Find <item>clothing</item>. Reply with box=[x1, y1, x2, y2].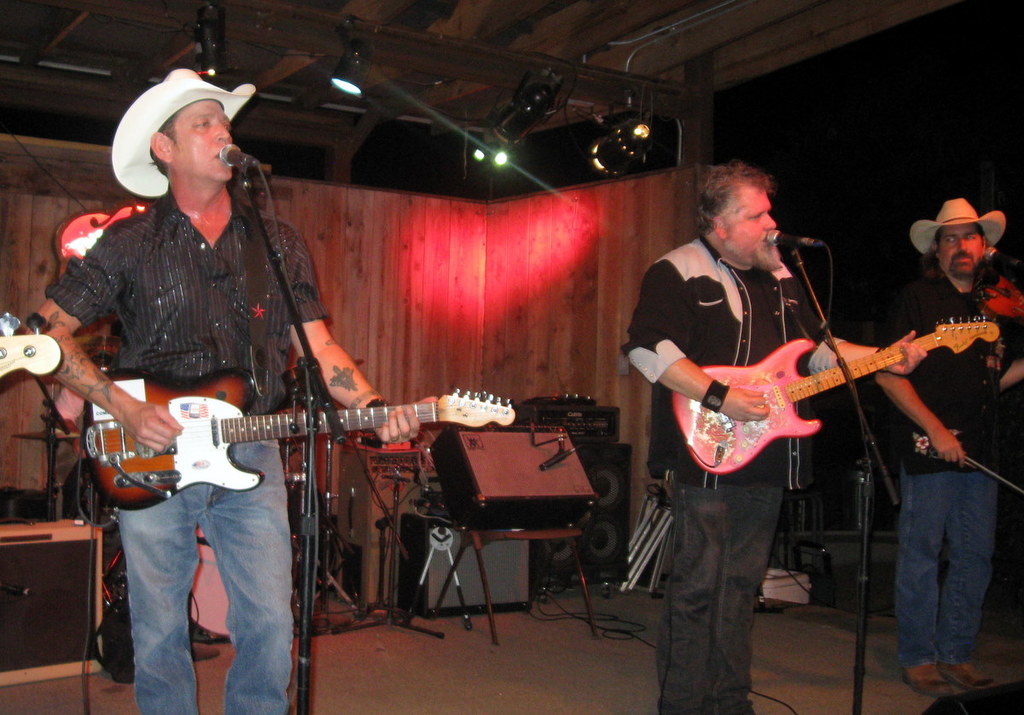
box=[893, 473, 999, 670].
